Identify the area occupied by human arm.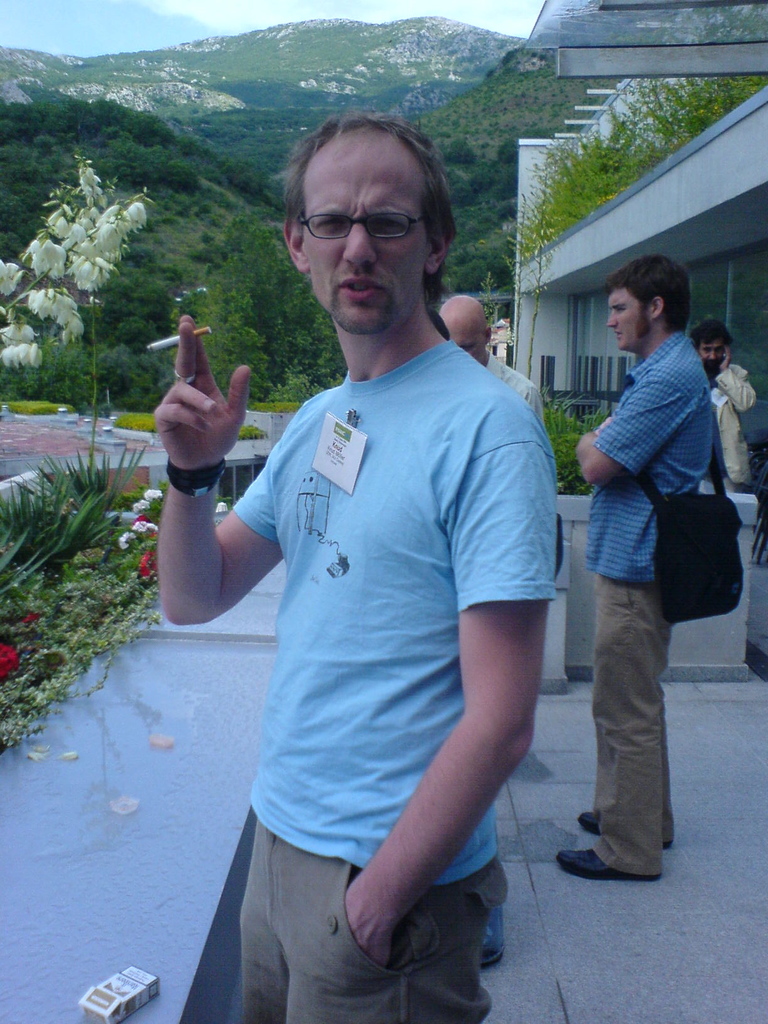
Area: [574, 371, 684, 488].
